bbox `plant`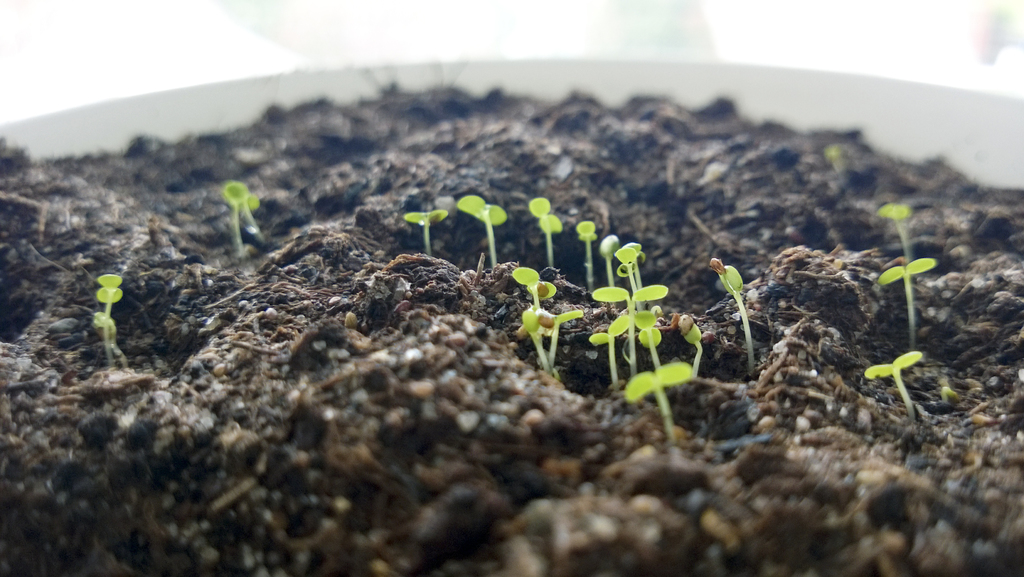
[616, 360, 699, 444]
